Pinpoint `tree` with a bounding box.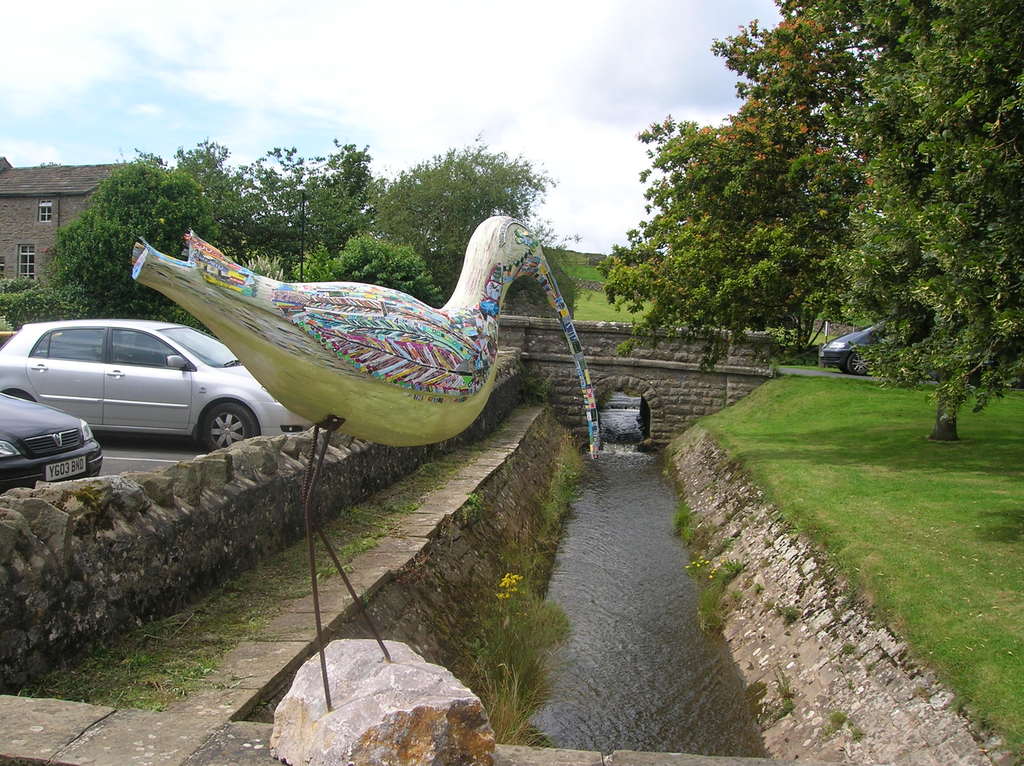
(x1=373, y1=133, x2=554, y2=303).
